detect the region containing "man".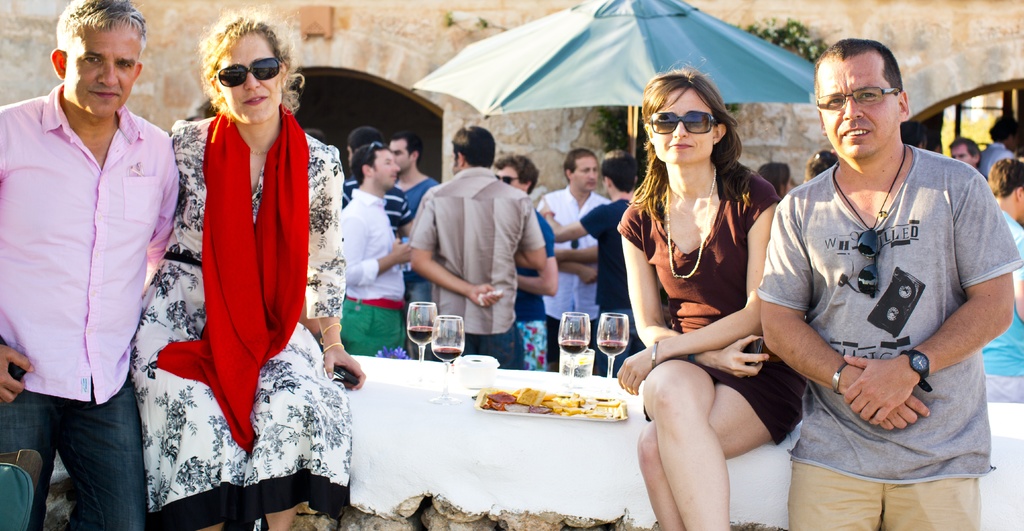
Rect(388, 126, 439, 325).
